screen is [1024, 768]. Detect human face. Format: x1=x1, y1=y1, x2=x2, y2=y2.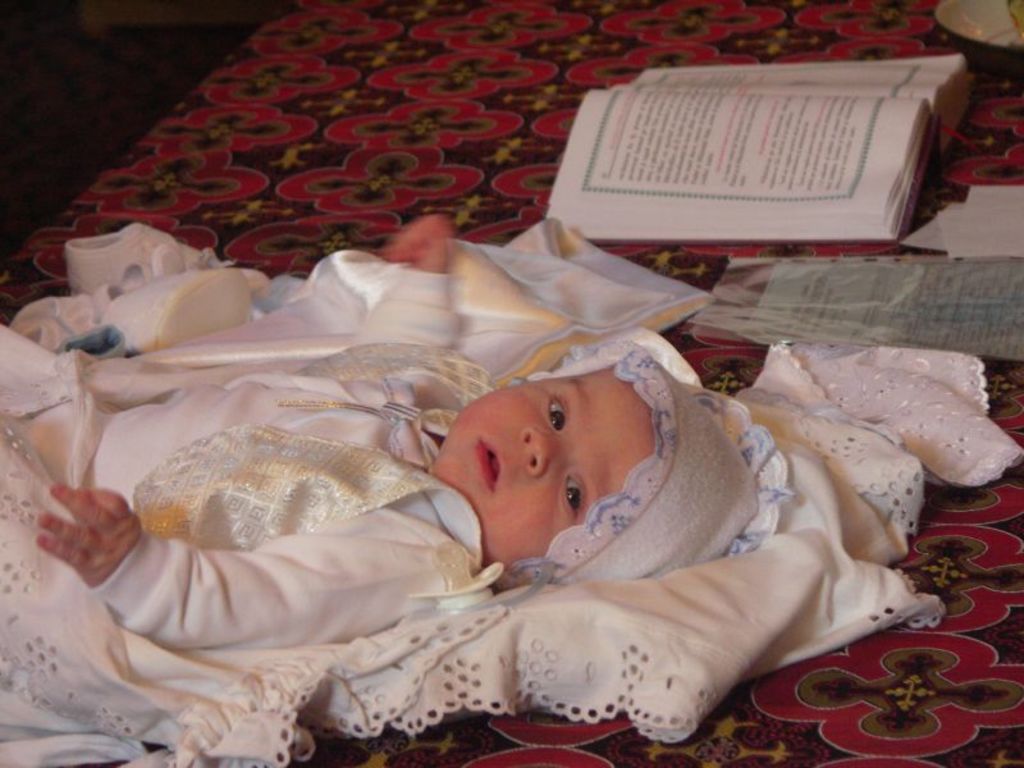
x1=428, y1=355, x2=664, y2=559.
